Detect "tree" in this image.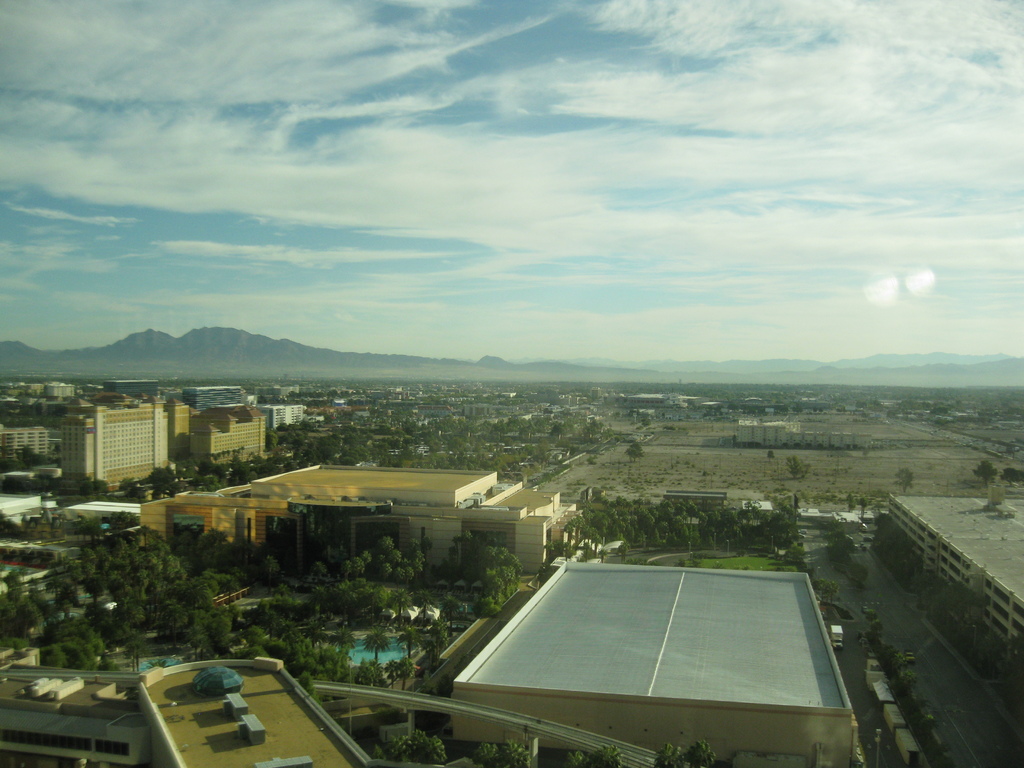
Detection: BBox(808, 404, 824, 415).
